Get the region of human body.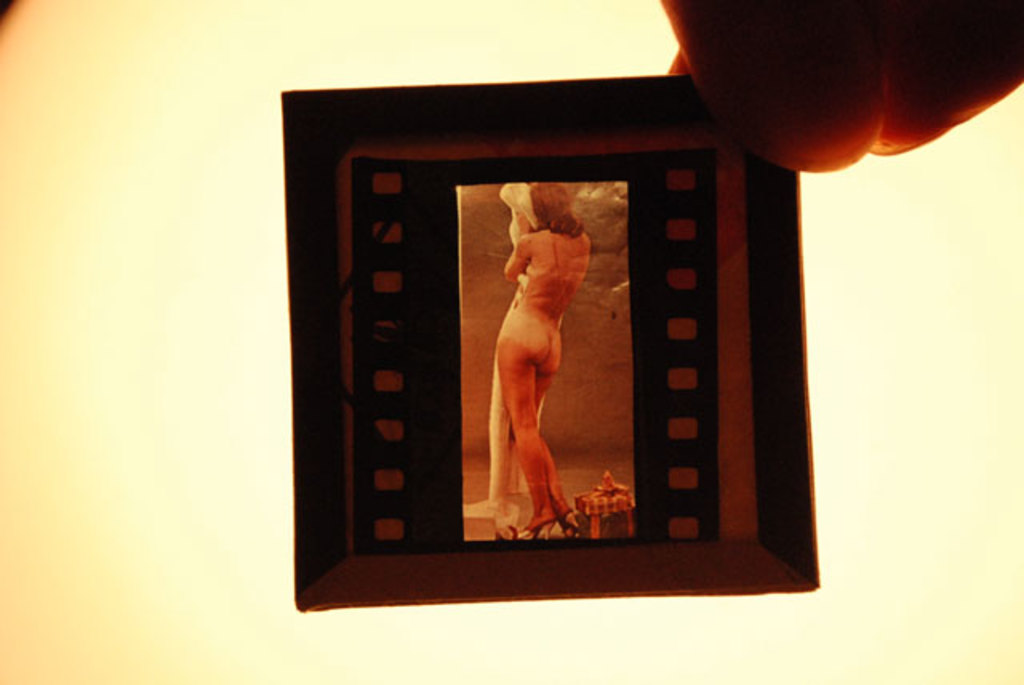
l=493, t=179, r=592, b=527.
